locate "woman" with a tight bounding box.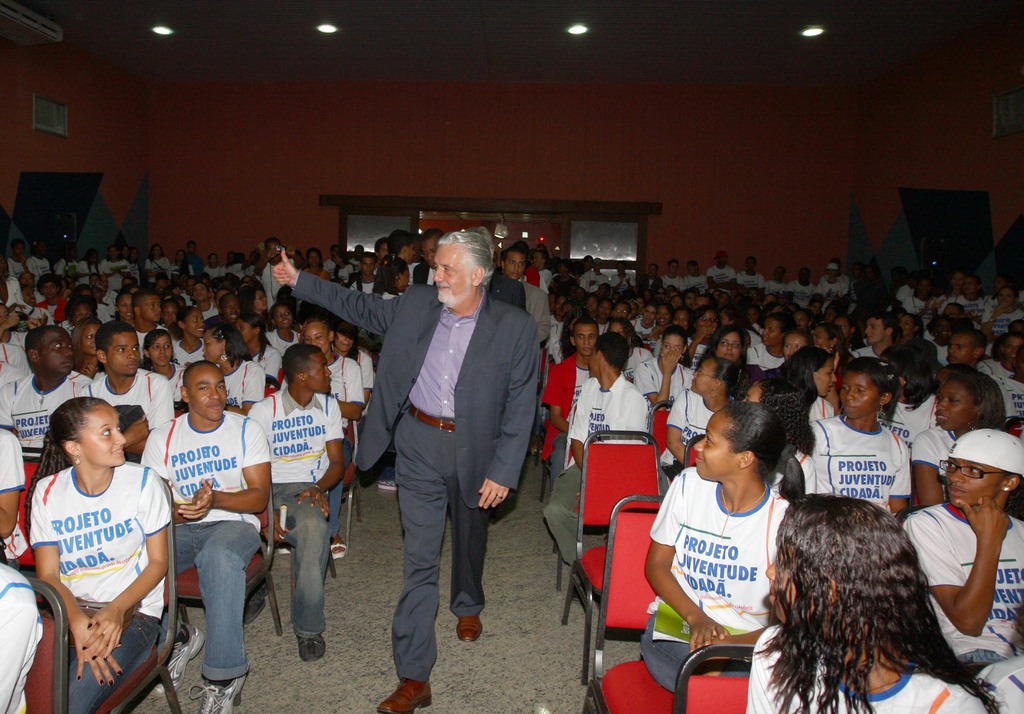
box=[694, 305, 716, 352].
